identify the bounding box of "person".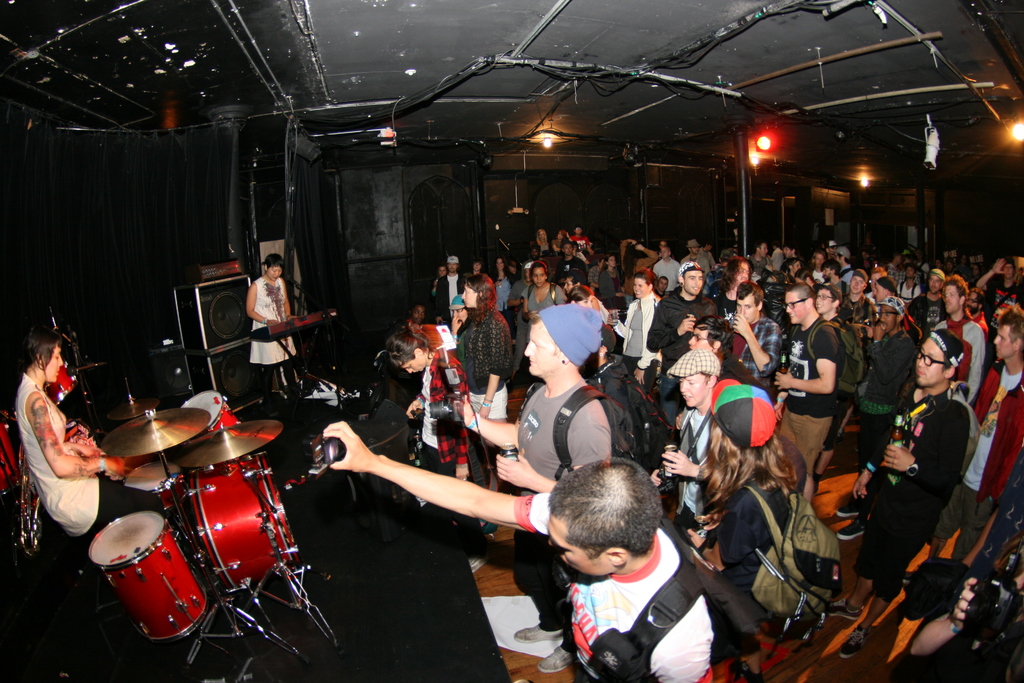
<region>651, 242, 685, 293</region>.
